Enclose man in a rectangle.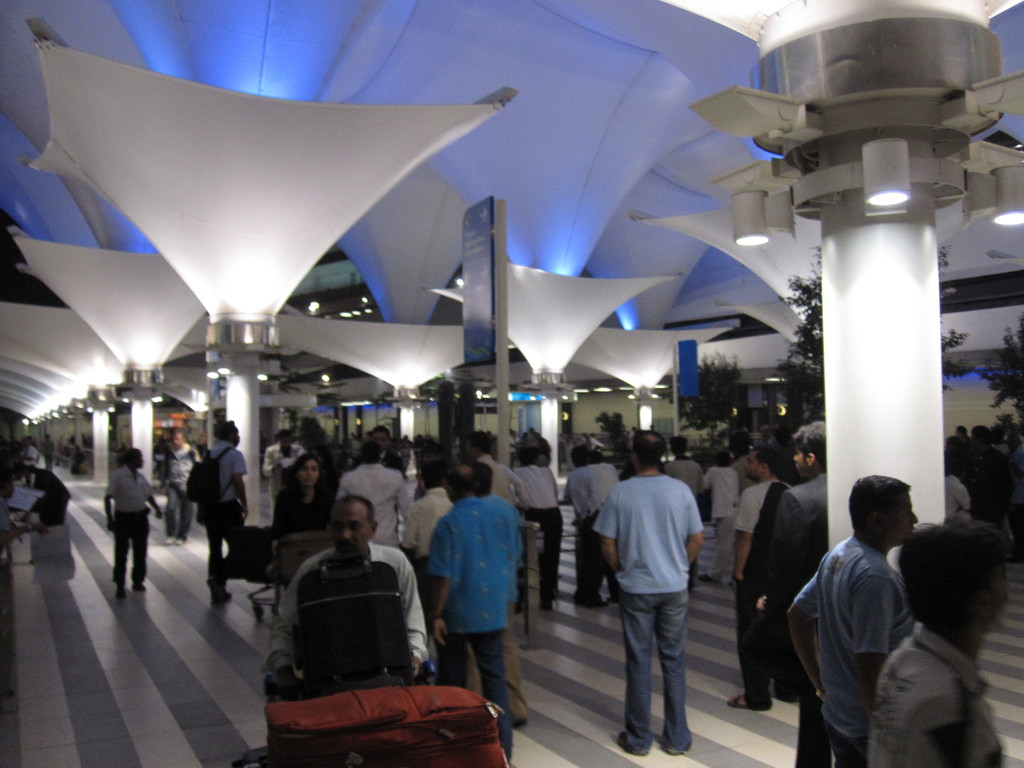
BBox(966, 416, 1016, 559).
